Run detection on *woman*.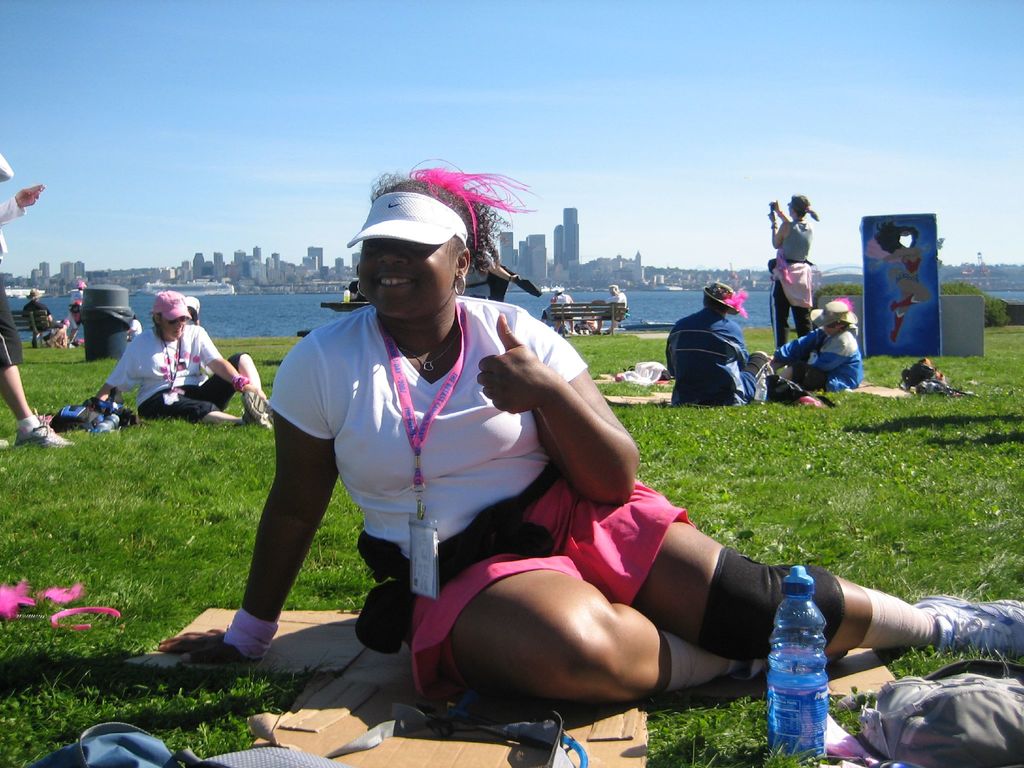
Result: rect(767, 193, 821, 350).
